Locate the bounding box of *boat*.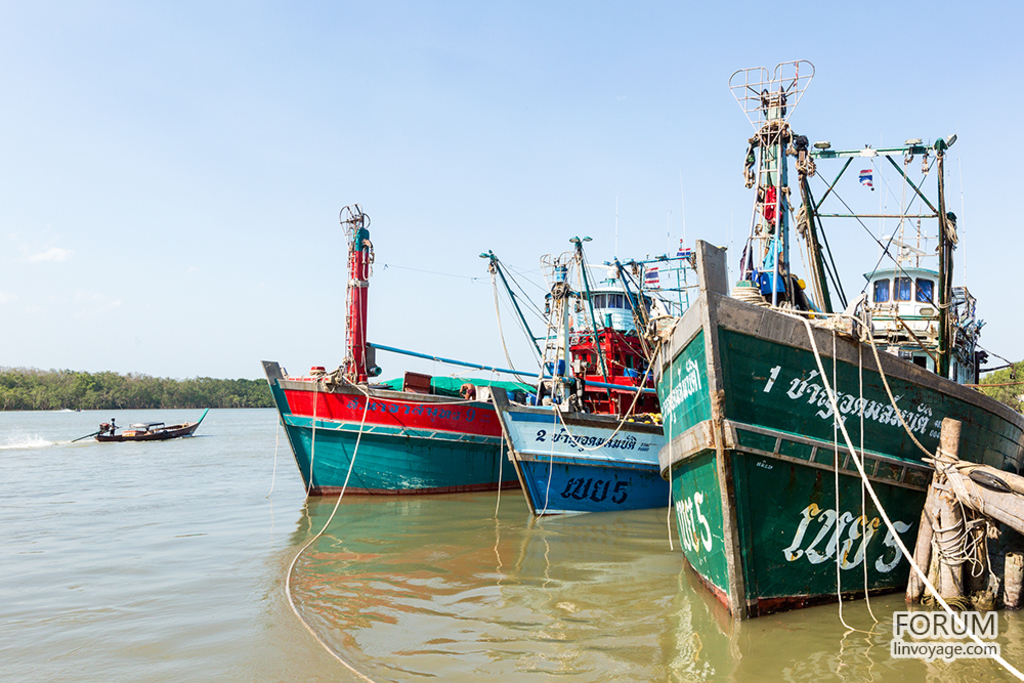
Bounding box: (left=253, top=195, right=565, bottom=501).
